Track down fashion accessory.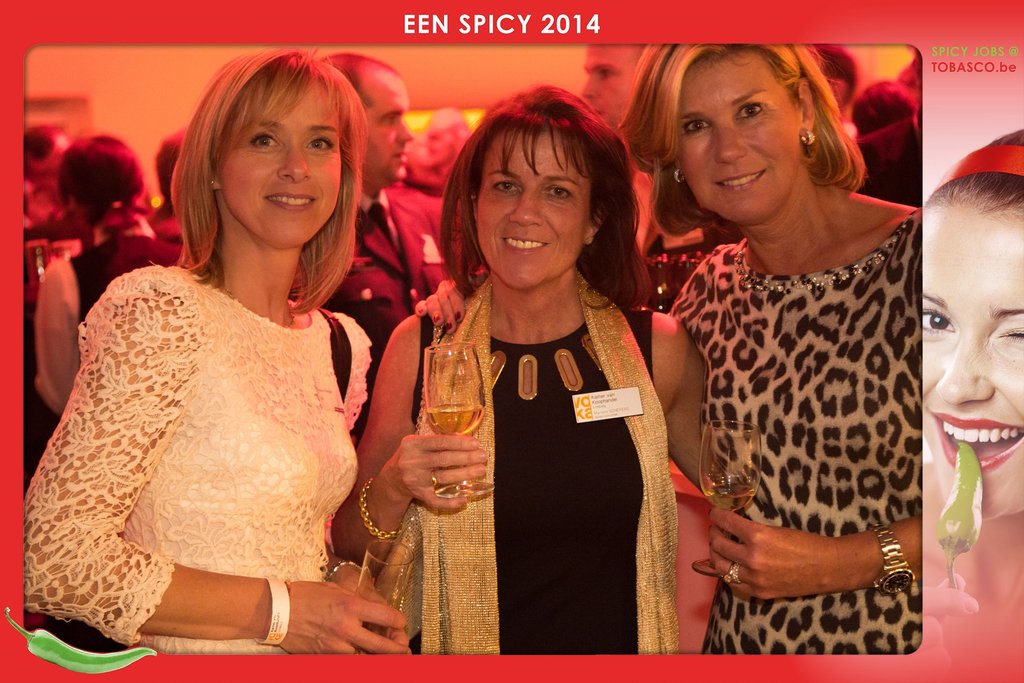
Tracked to x1=321, y1=562, x2=365, y2=576.
